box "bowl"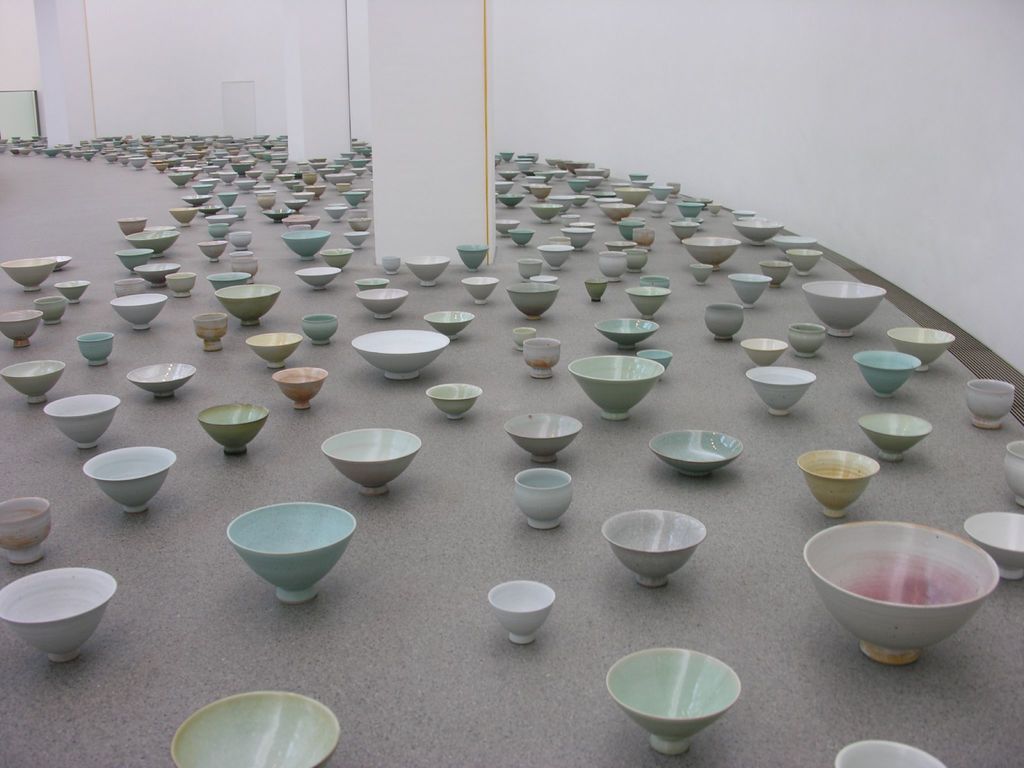
<region>185, 194, 212, 205</region>
